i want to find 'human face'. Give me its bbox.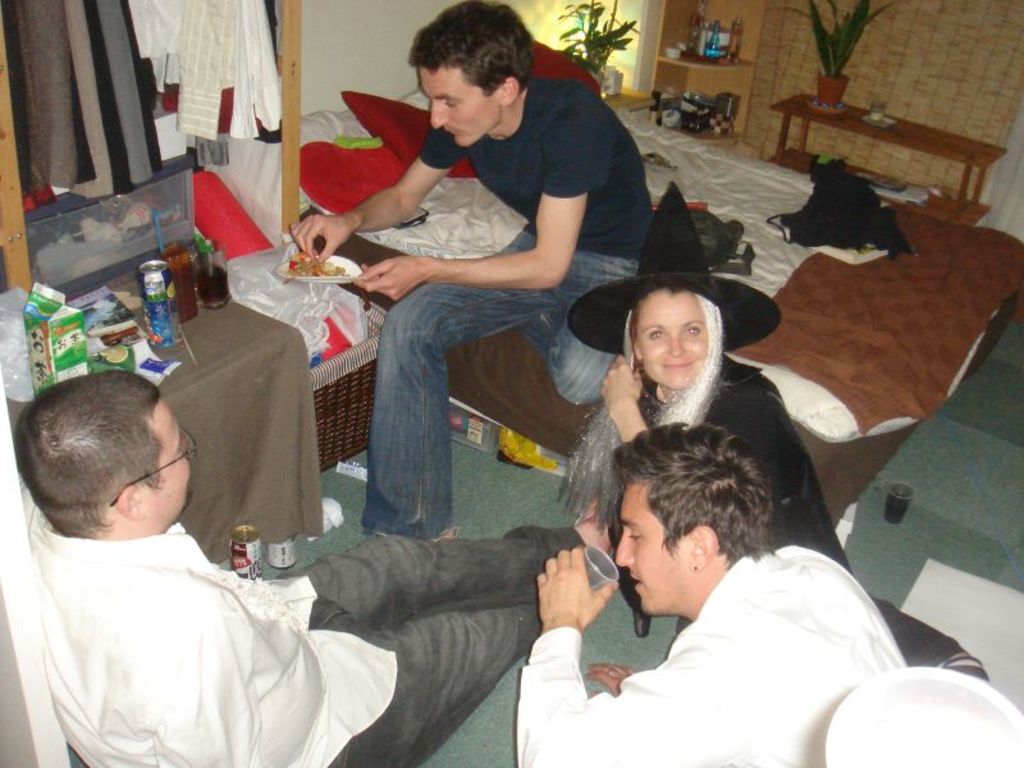
bbox=(637, 285, 708, 389).
